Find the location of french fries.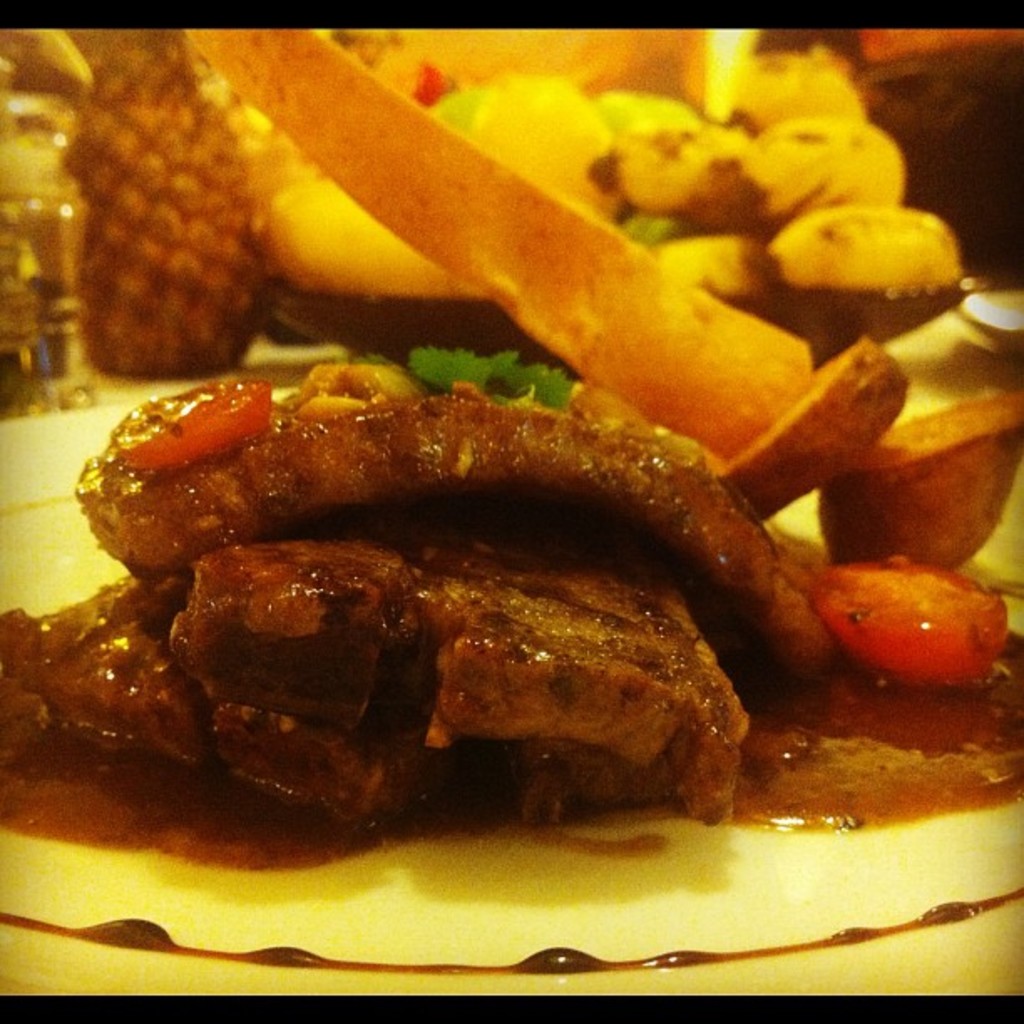
Location: 174, 17, 815, 470.
